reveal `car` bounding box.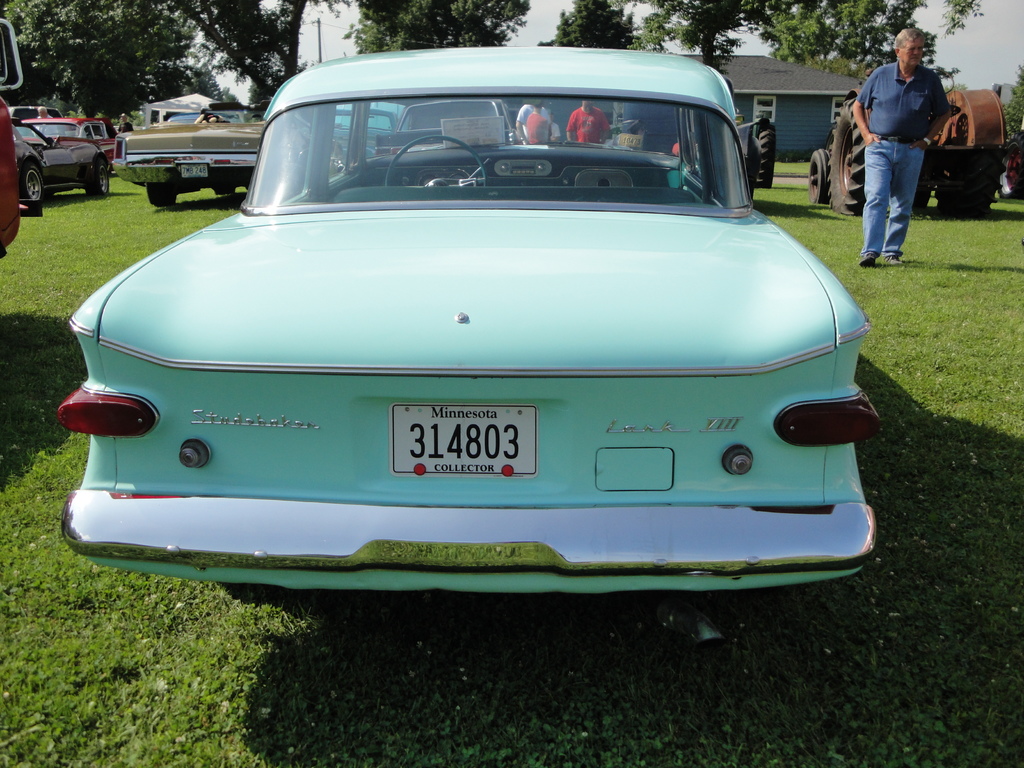
Revealed: x1=376 y1=93 x2=527 y2=157.
